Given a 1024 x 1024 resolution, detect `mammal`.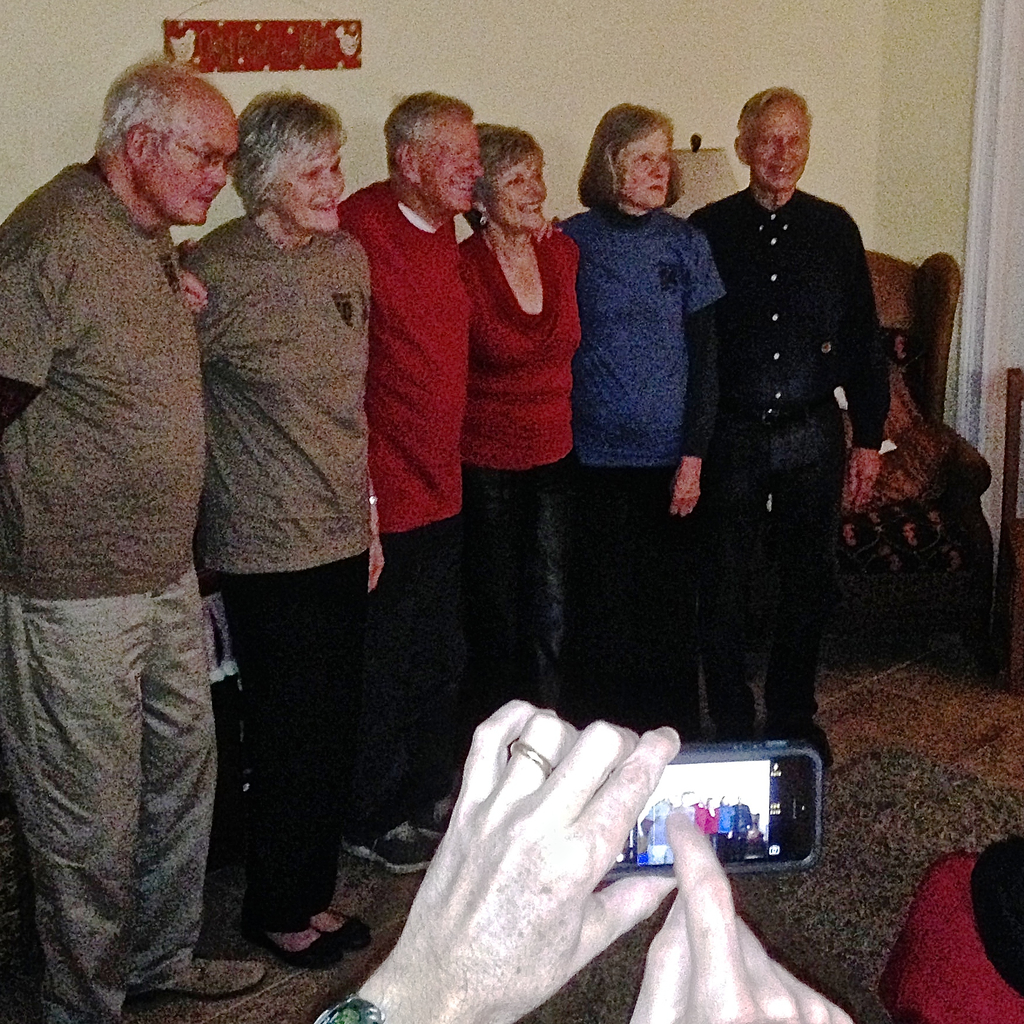
[177, 84, 385, 977].
